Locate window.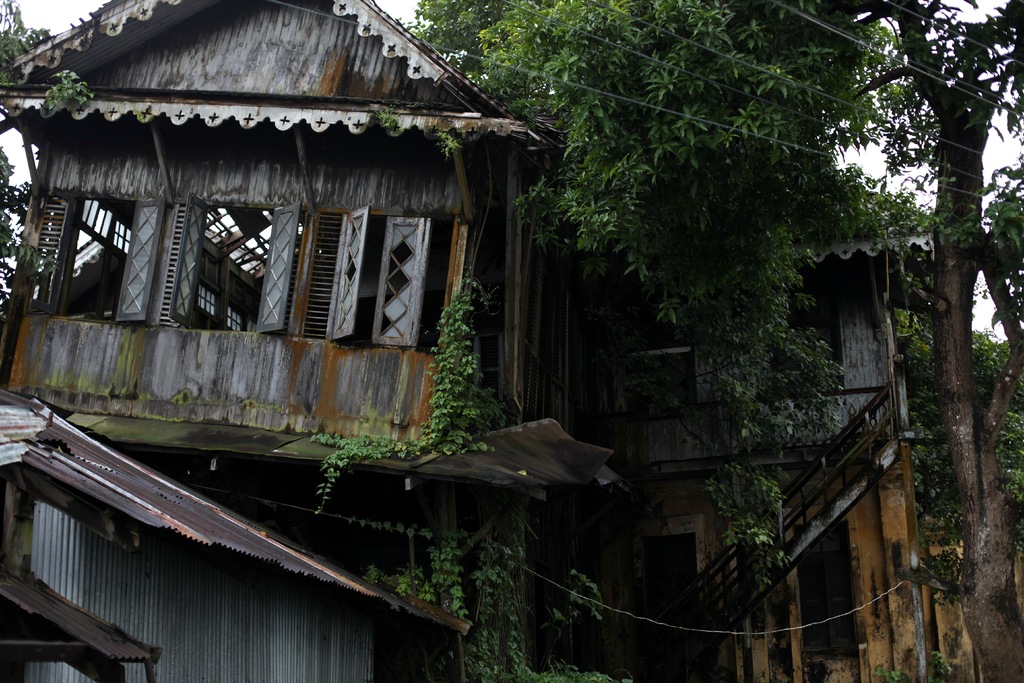
Bounding box: box(47, 167, 162, 317).
